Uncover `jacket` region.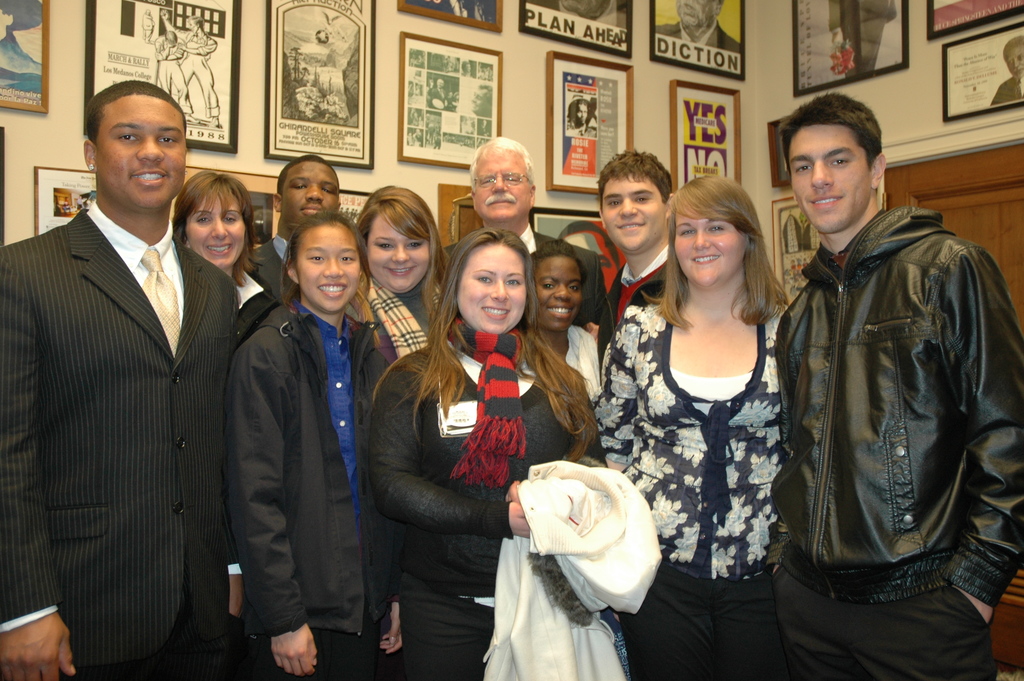
Uncovered: bbox=(218, 206, 385, 630).
